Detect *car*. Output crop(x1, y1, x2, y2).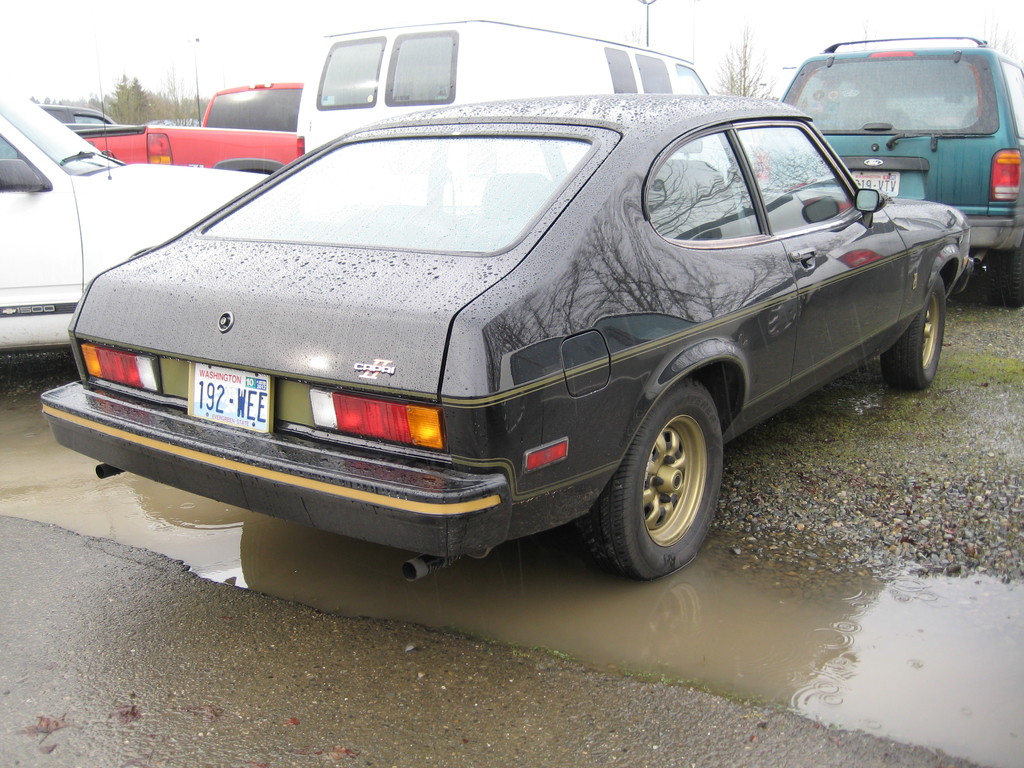
crop(0, 74, 276, 359).
